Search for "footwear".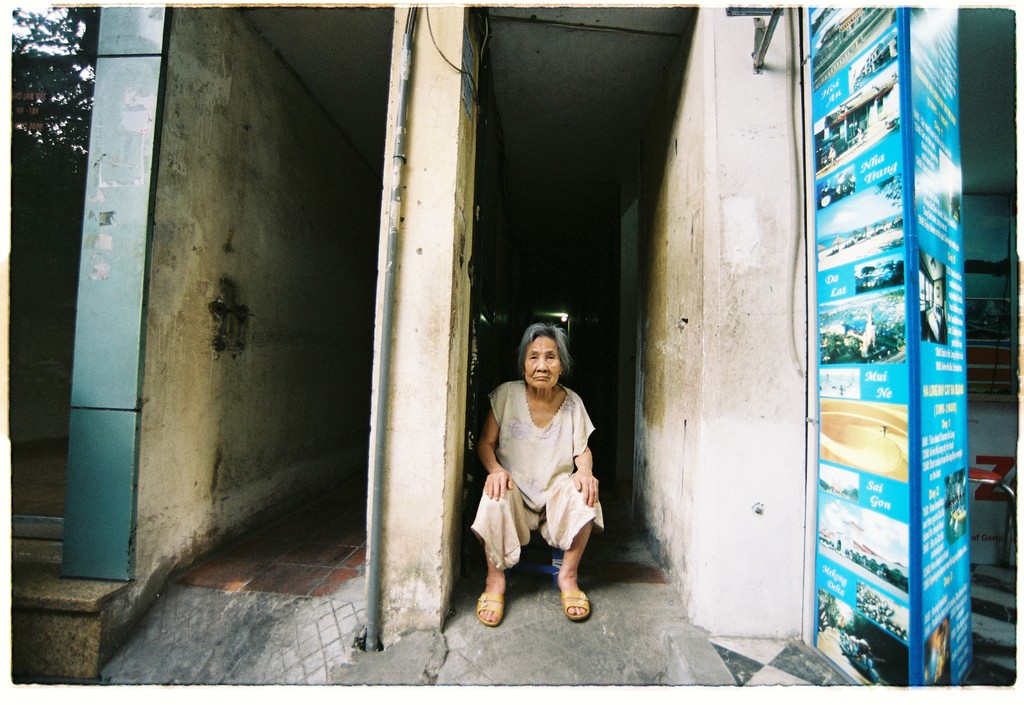
Found at (561,588,589,620).
